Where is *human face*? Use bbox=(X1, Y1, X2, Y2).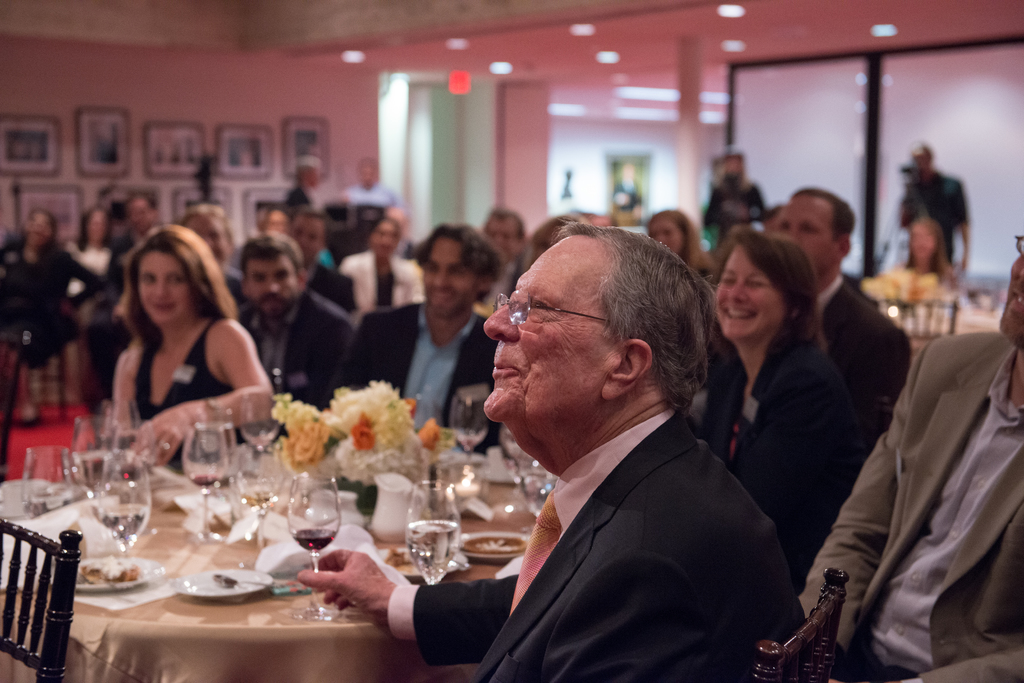
bbox=(483, 231, 606, 430).
